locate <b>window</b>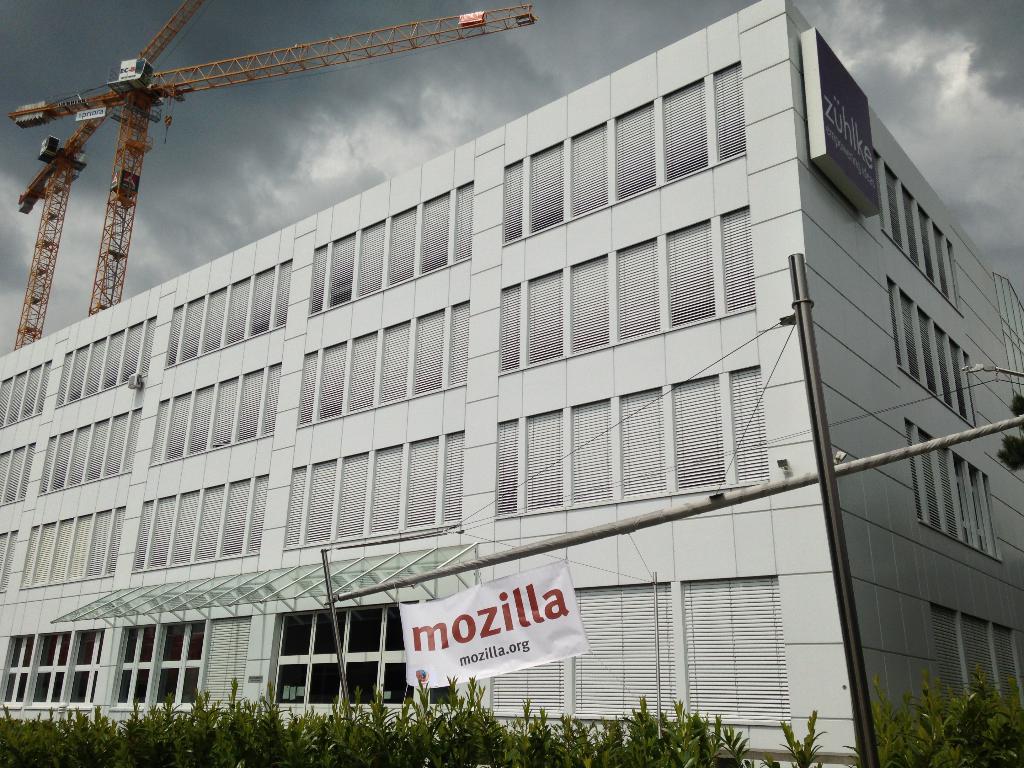
{"x1": 402, "y1": 433, "x2": 436, "y2": 527}
